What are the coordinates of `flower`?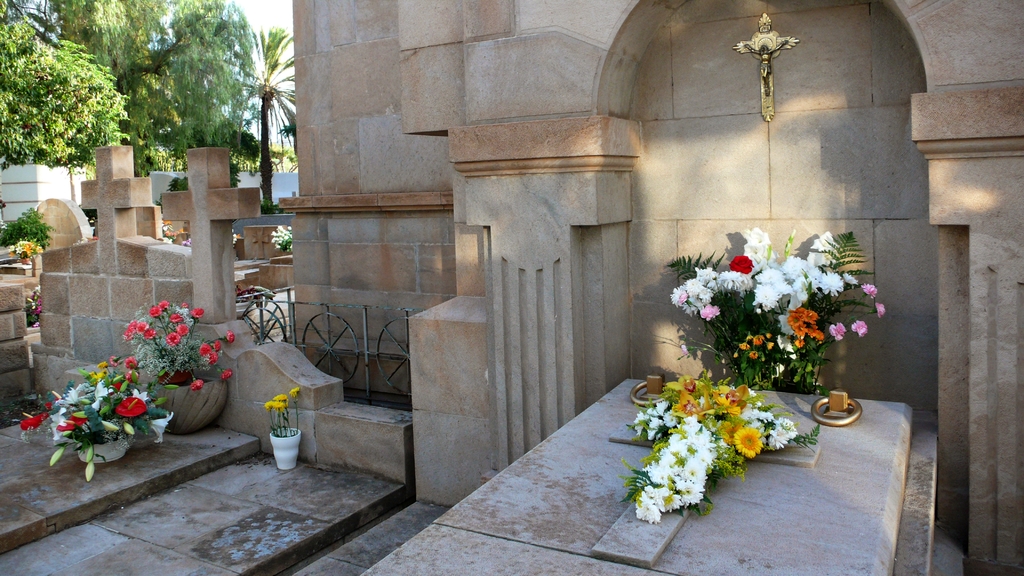
rect(107, 356, 121, 364).
